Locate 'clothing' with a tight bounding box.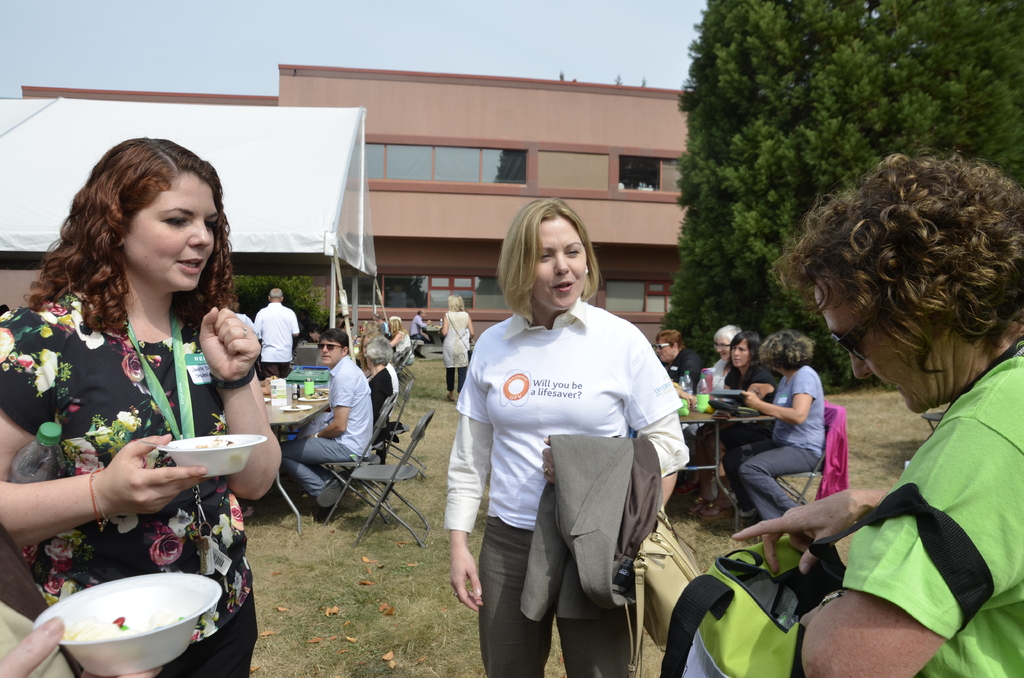
Rect(0, 593, 79, 677).
